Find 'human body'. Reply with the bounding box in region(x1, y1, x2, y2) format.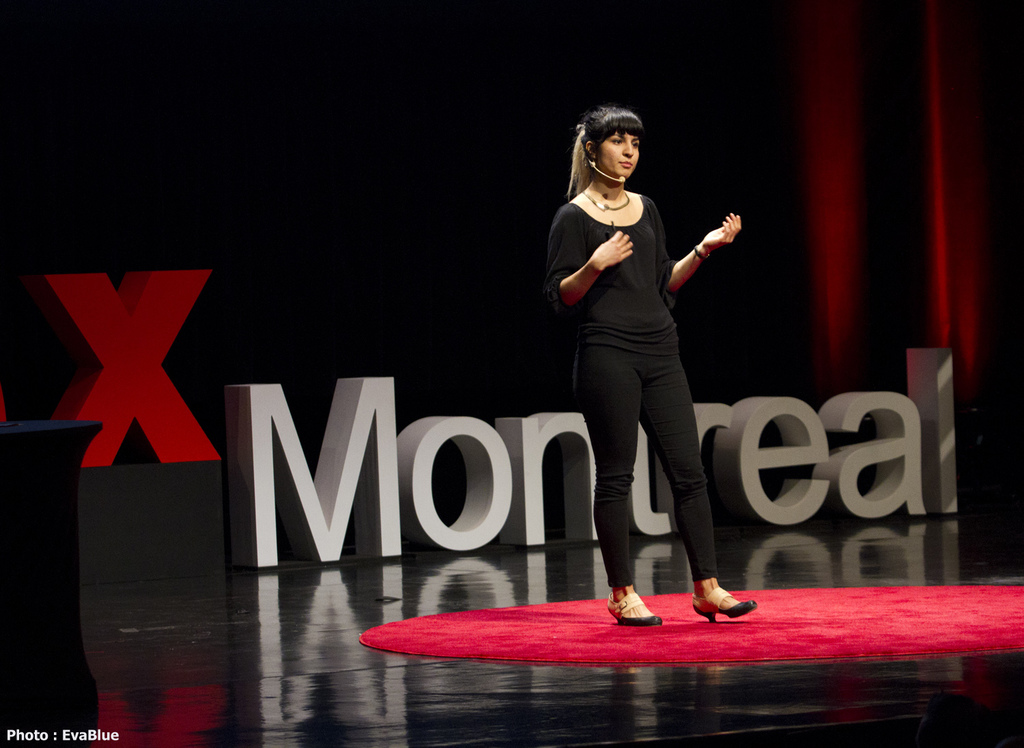
region(537, 101, 747, 630).
